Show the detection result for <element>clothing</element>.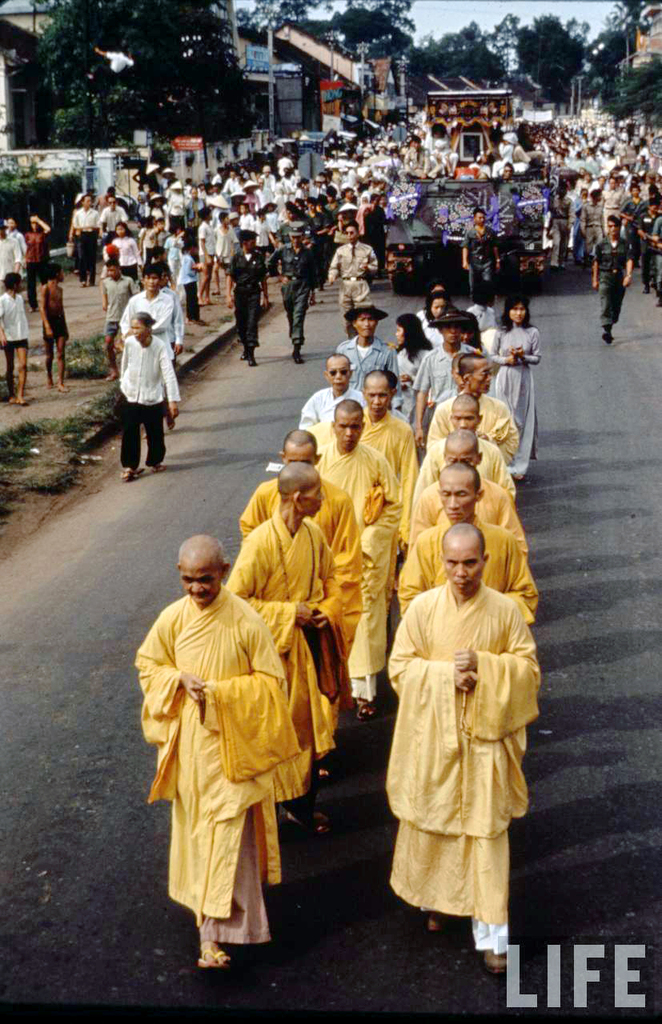
{"x1": 104, "y1": 322, "x2": 122, "y2": 343}.
